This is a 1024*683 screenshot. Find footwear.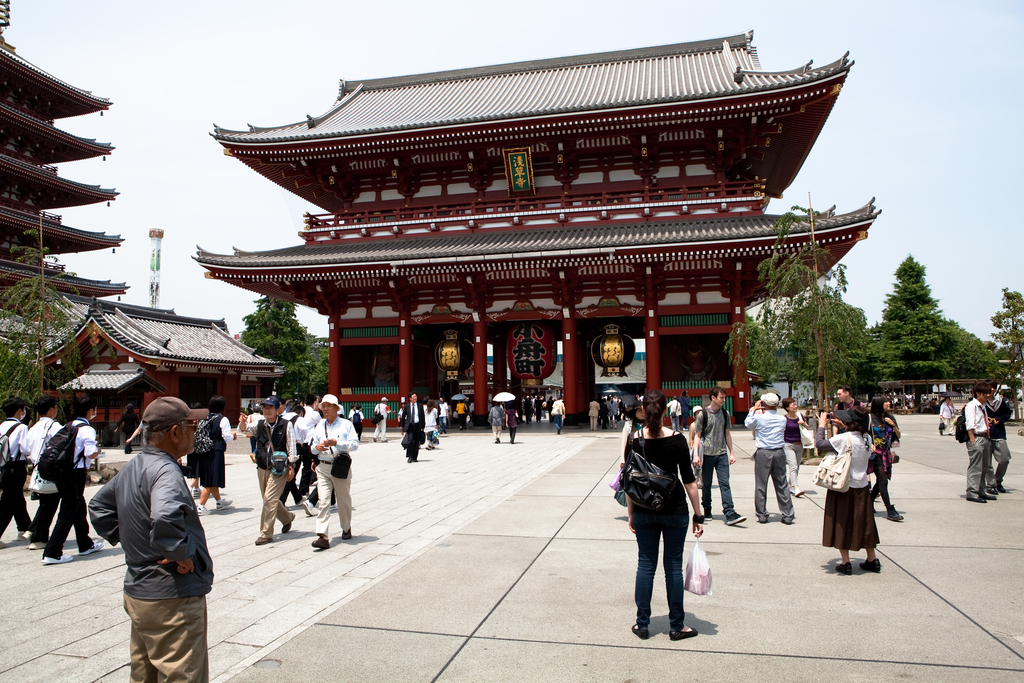
Bounding box: [760,519,764,523].
